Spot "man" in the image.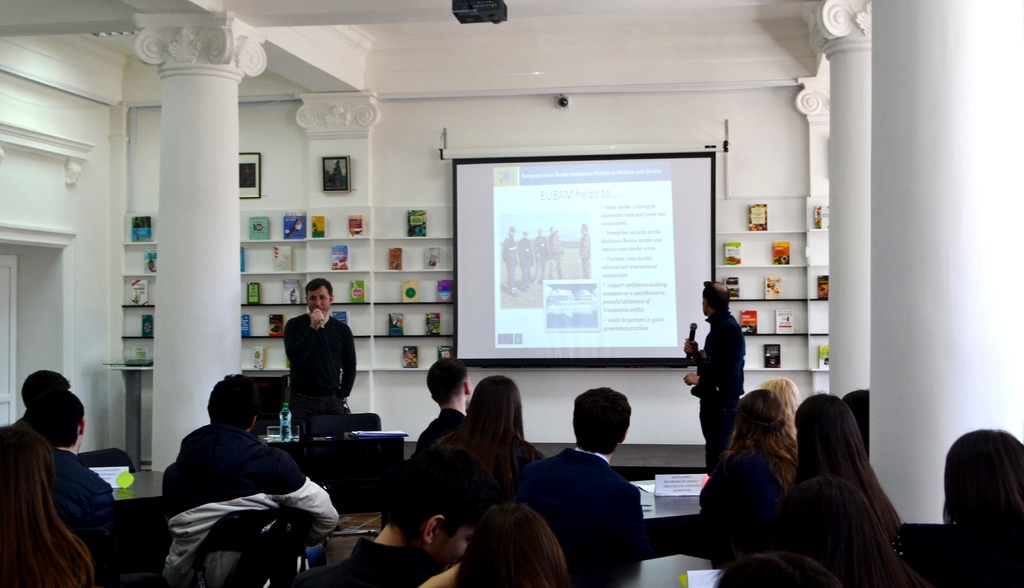
"man" found at box=[158, 375, 340, 587].
